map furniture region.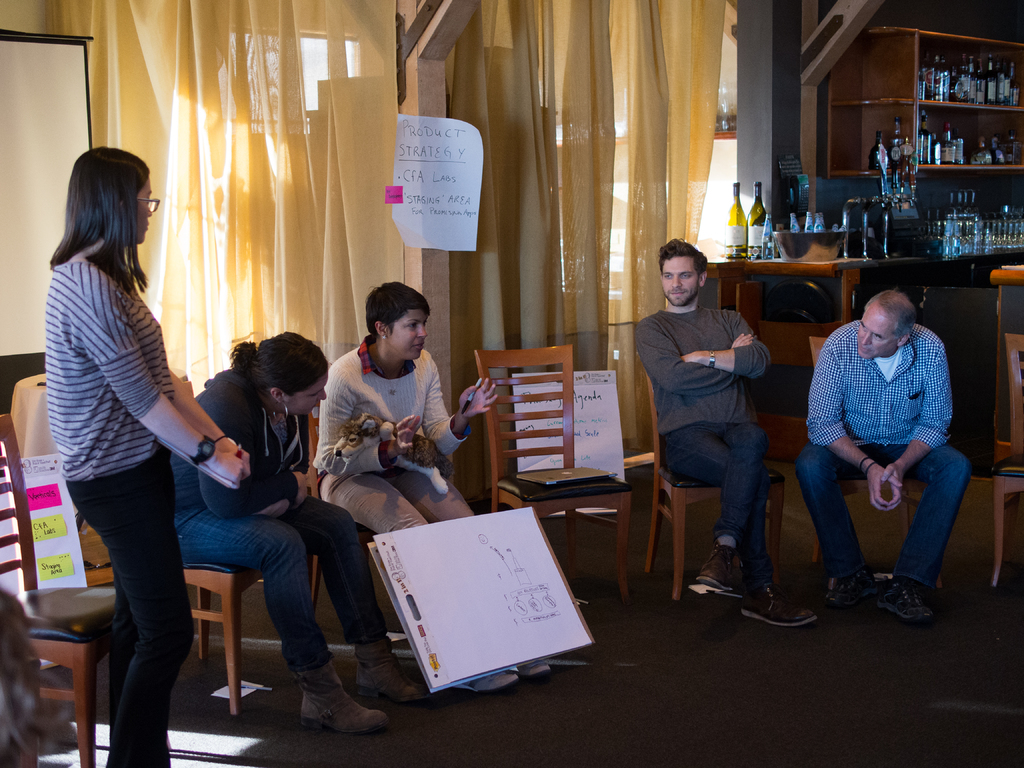
Mapped to [744, 249, 1023, 462].
